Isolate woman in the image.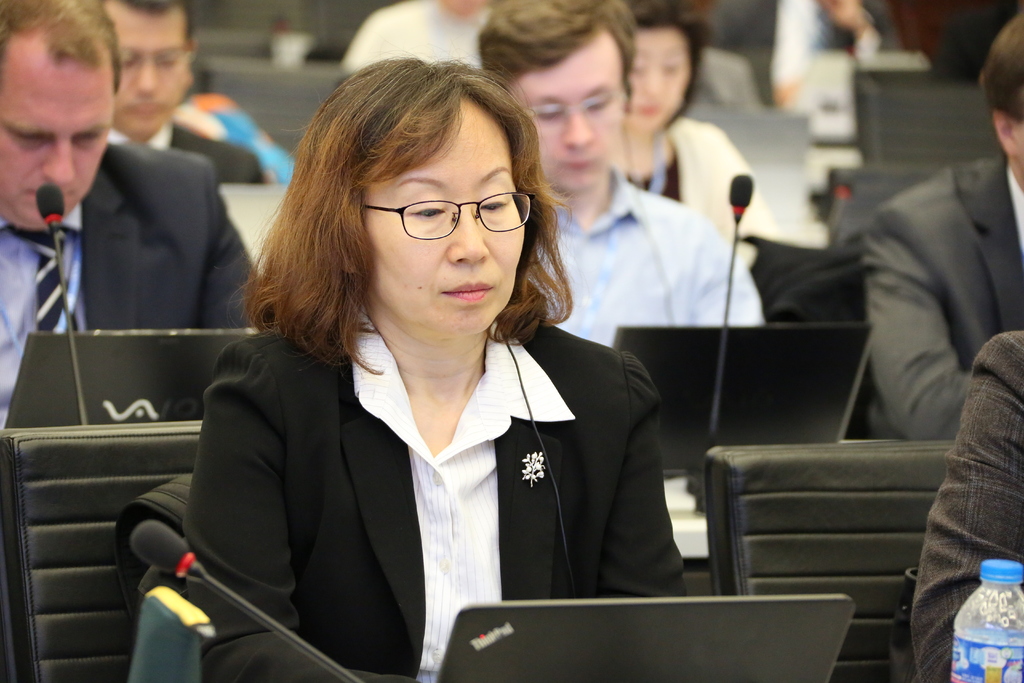
Isolated region: 612:0:772:259.
